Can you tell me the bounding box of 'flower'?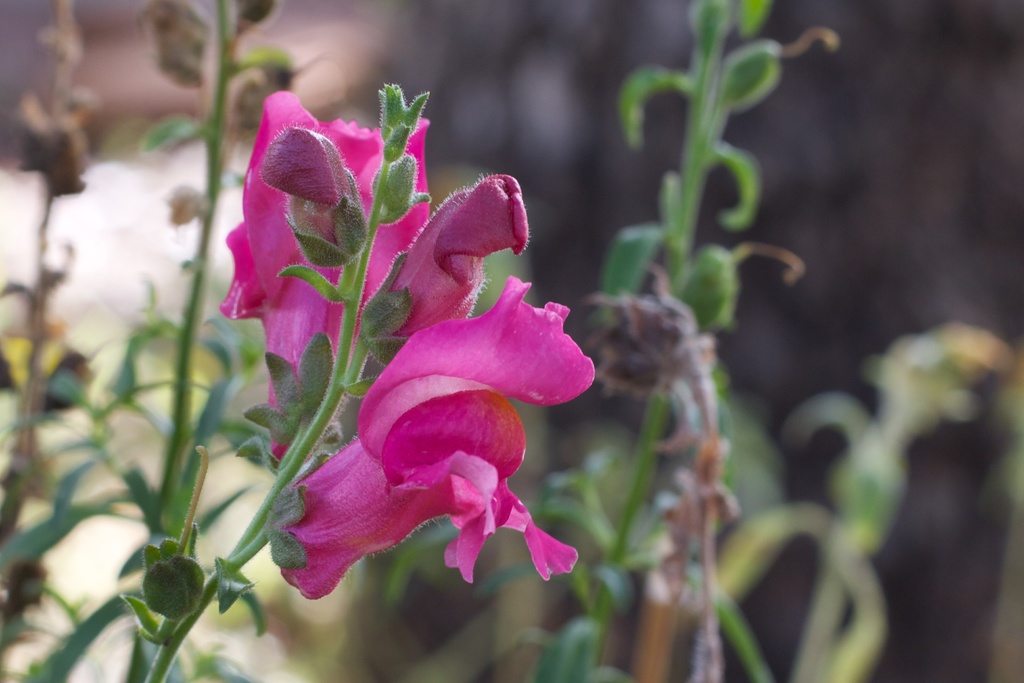
x1=260 y1=295 x2=556 y2=593.
